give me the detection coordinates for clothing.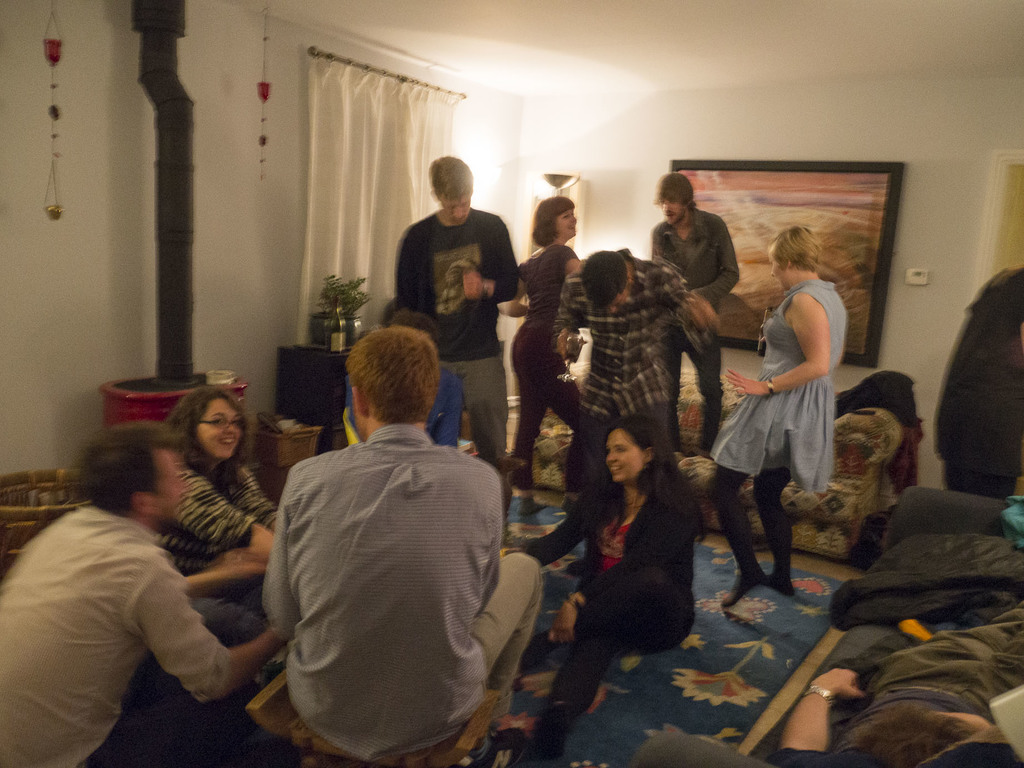
bbox(258, 379, 521, 759).
